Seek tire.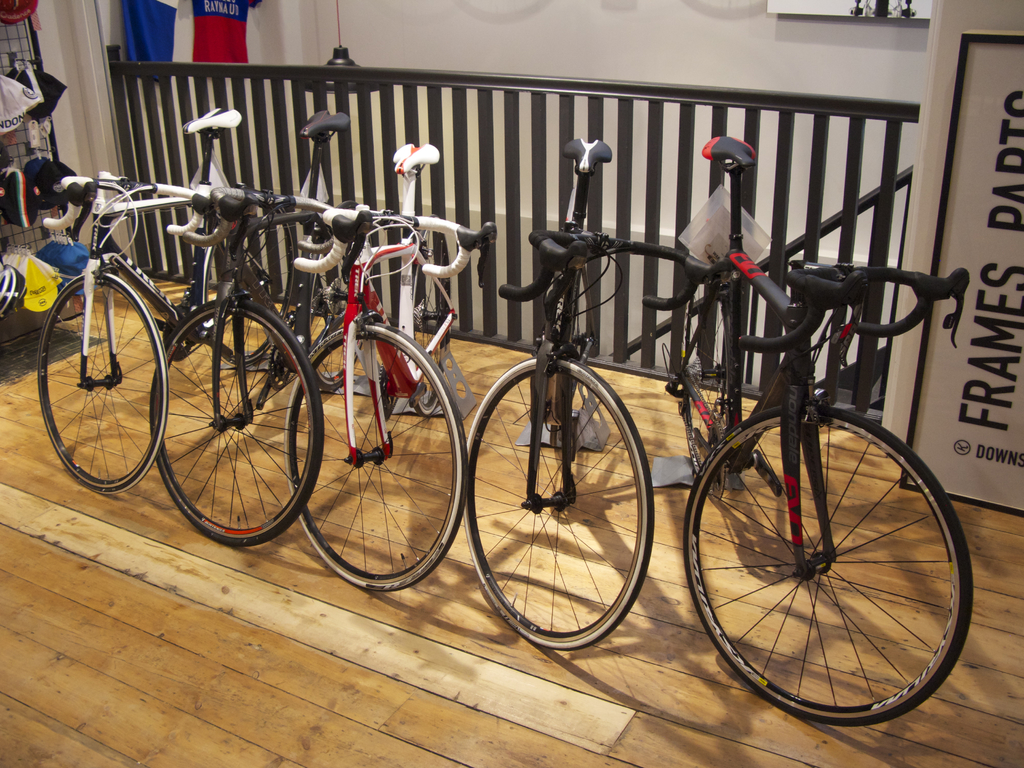
(left=37, top=270, right=168, bottom=495).
